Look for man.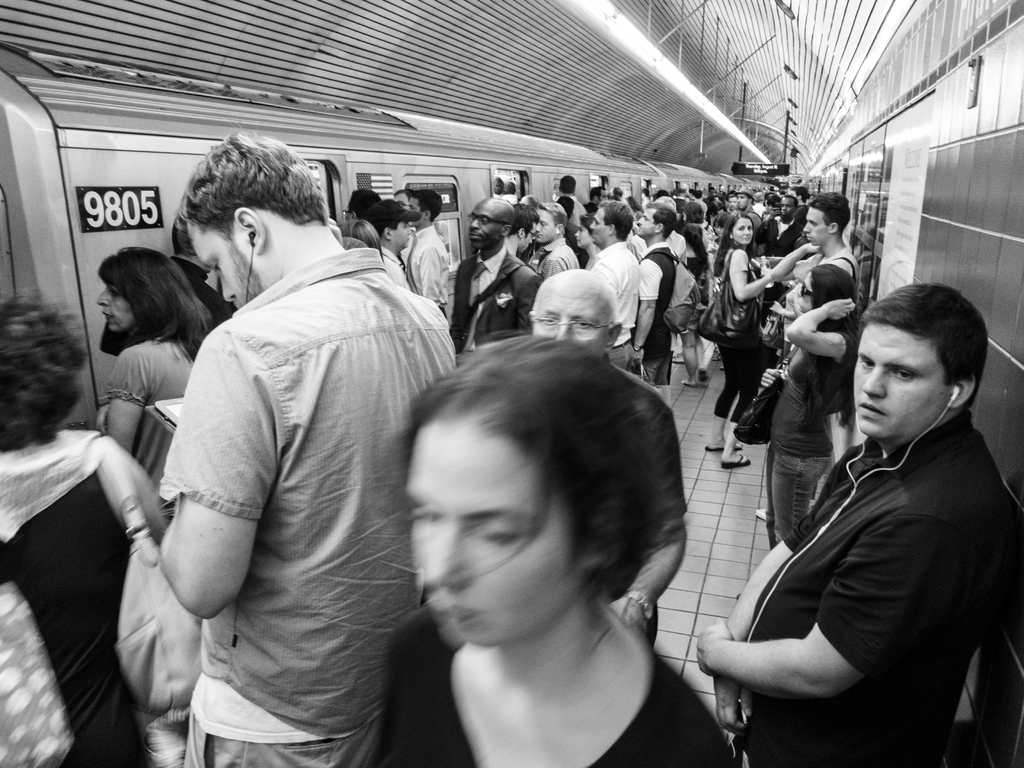
Found: pyautogui.locateOnScreen(454, 195, 543, 351).
